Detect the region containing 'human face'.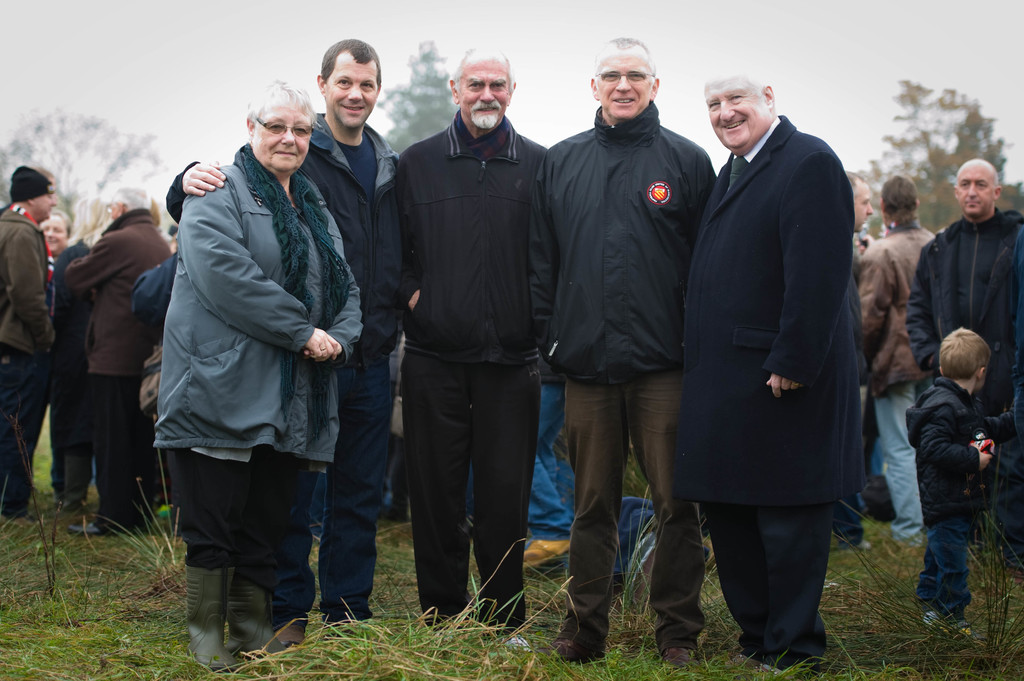
[left=253, top=93, right=315, bottom=176].
